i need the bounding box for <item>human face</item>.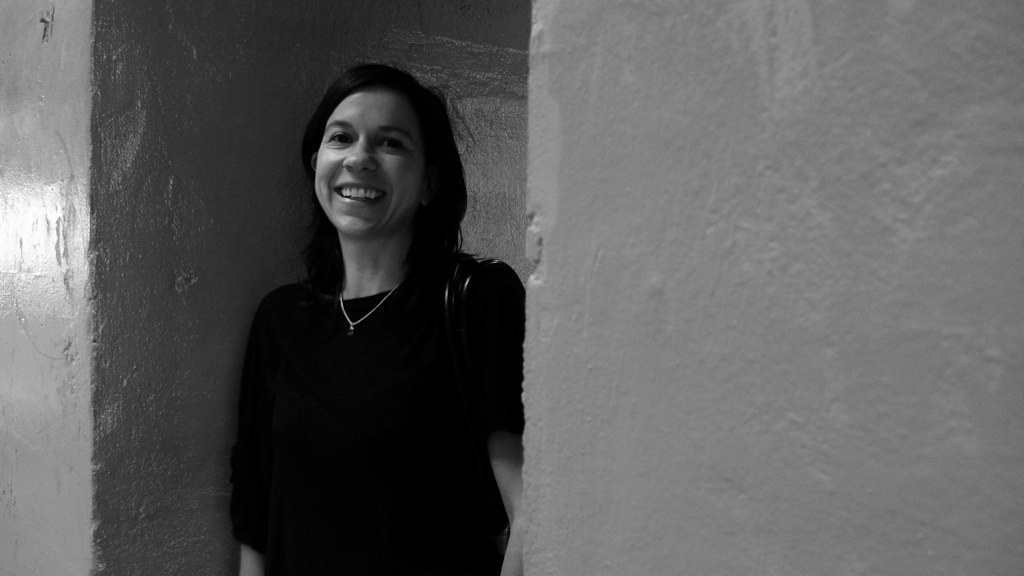
Here it is: pyautogui.locateOnScreen(314, 94, 423, 235).
